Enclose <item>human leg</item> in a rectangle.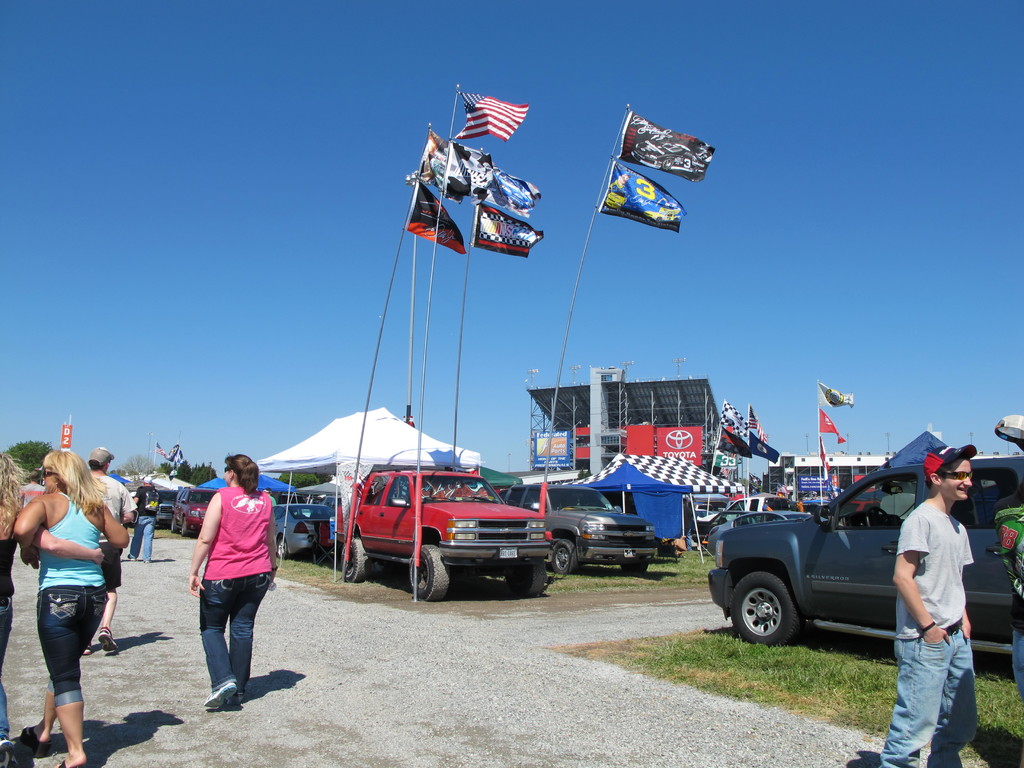
box(880, 633, 951, 767).
